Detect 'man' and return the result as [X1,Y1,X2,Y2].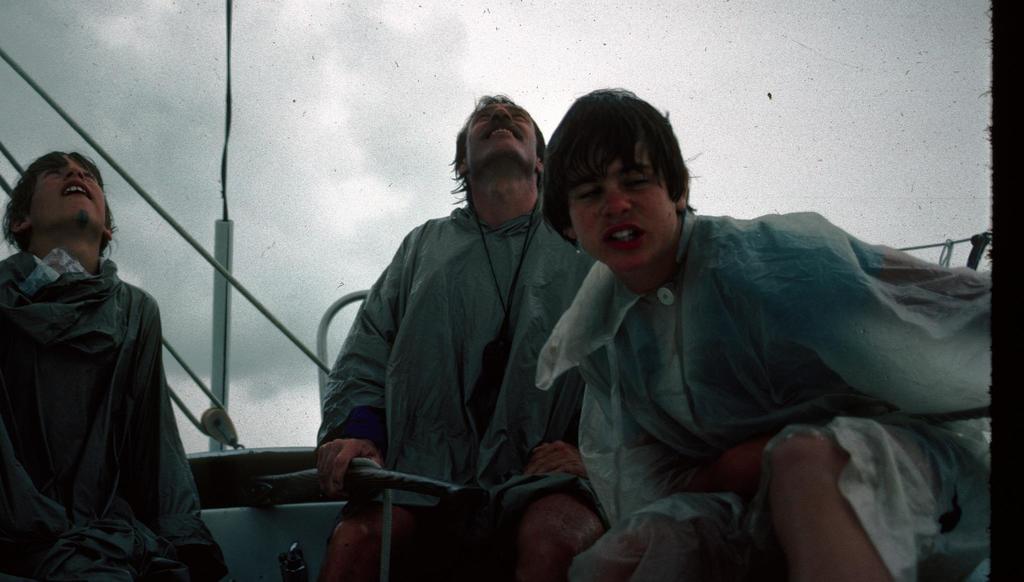
[530,85,988,581].
